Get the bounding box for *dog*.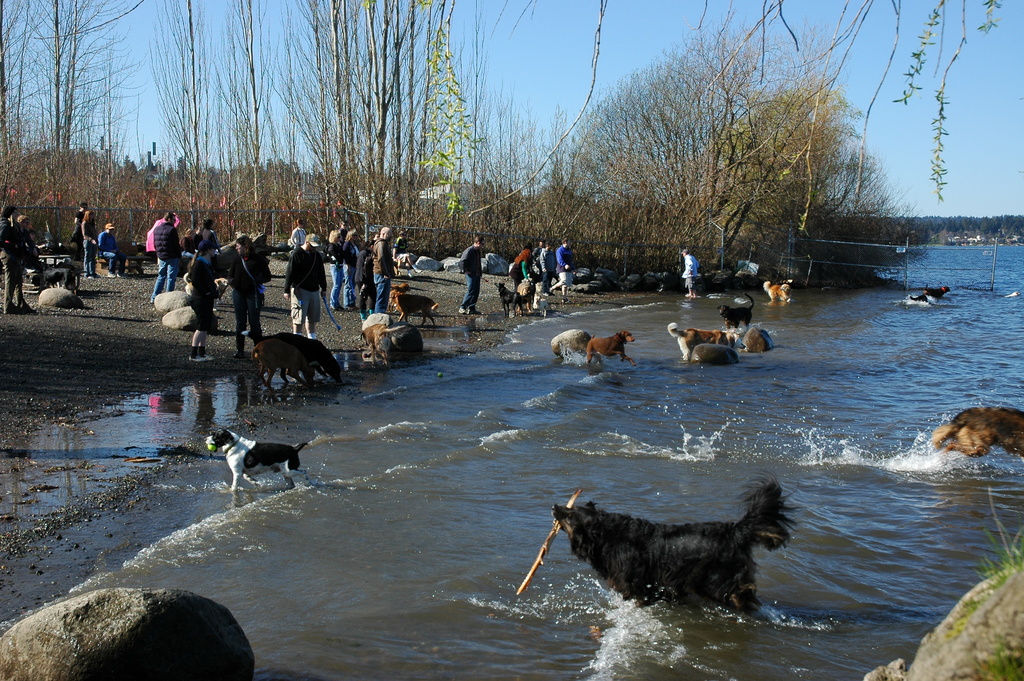
390 293 441 329.
